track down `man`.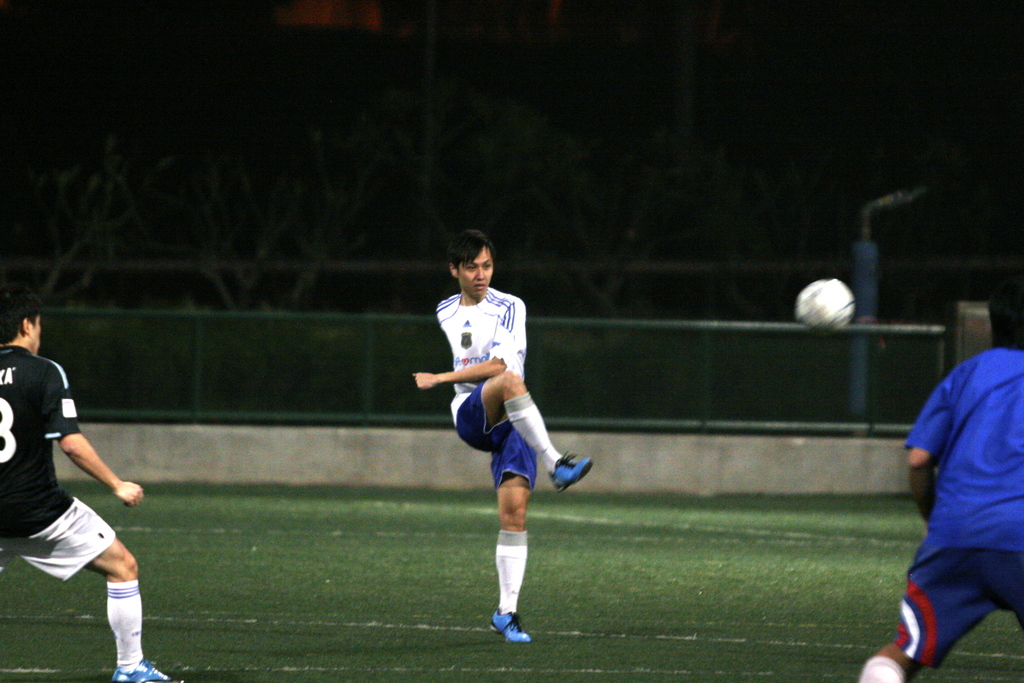
Tracked to {"x1": 0, "y1": 293, "x2": 173, "y2": 682}.
